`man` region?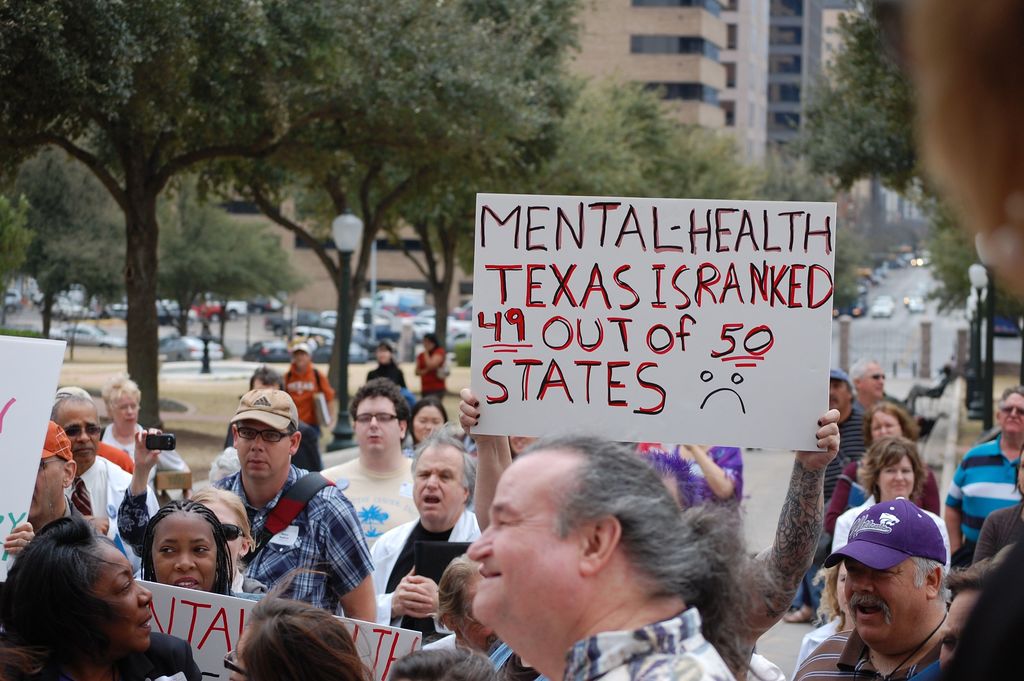
459, 424, 775, 680
